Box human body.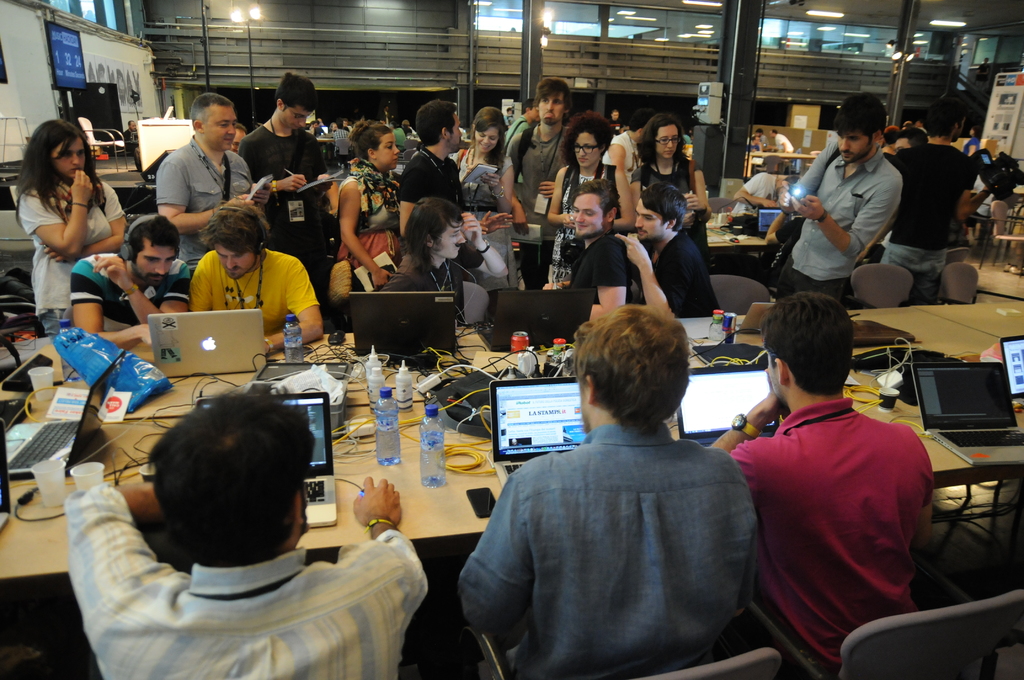
rect(15, 119, 129, 342).
